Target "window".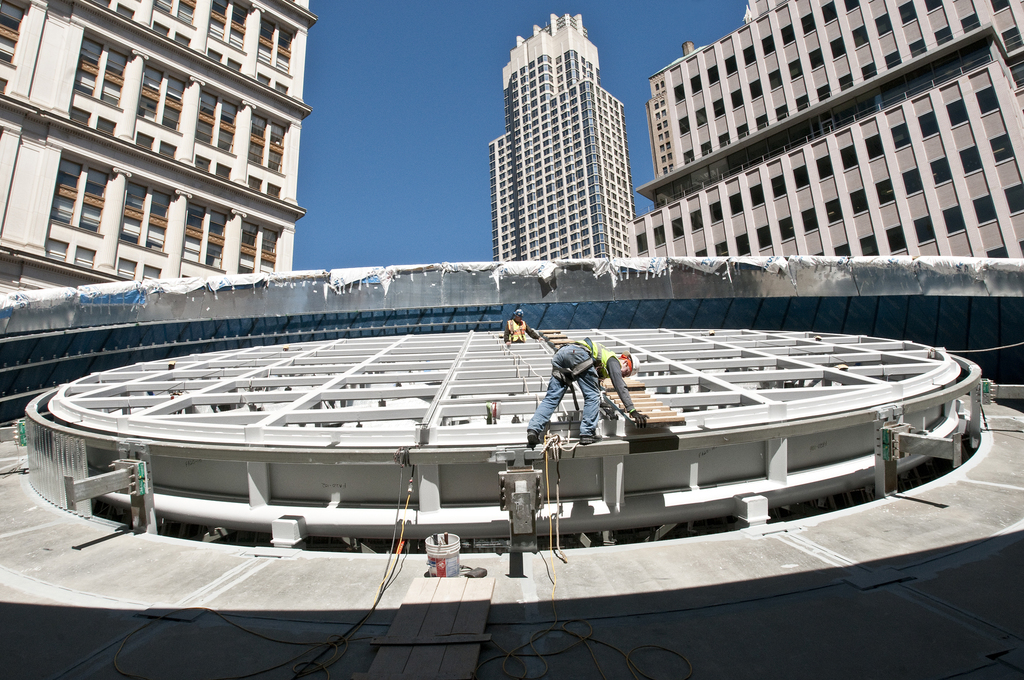
Target region: box=[824, 200, 842, 224].
